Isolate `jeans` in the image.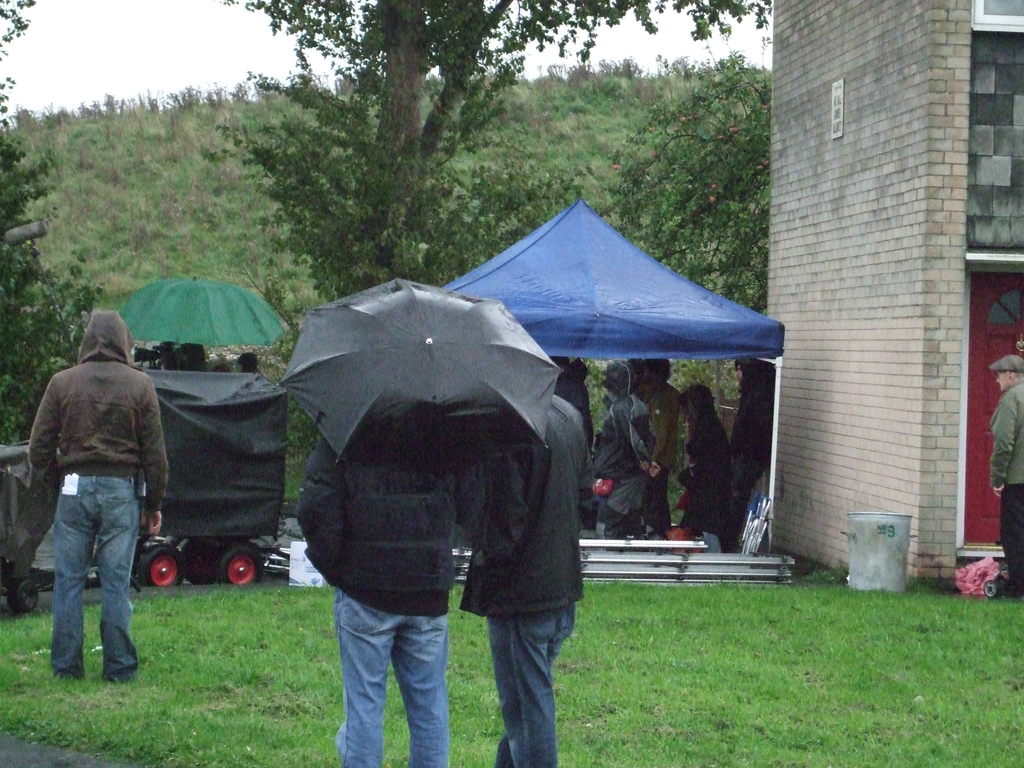
Isolated region: (339, 590, 452, 766).
